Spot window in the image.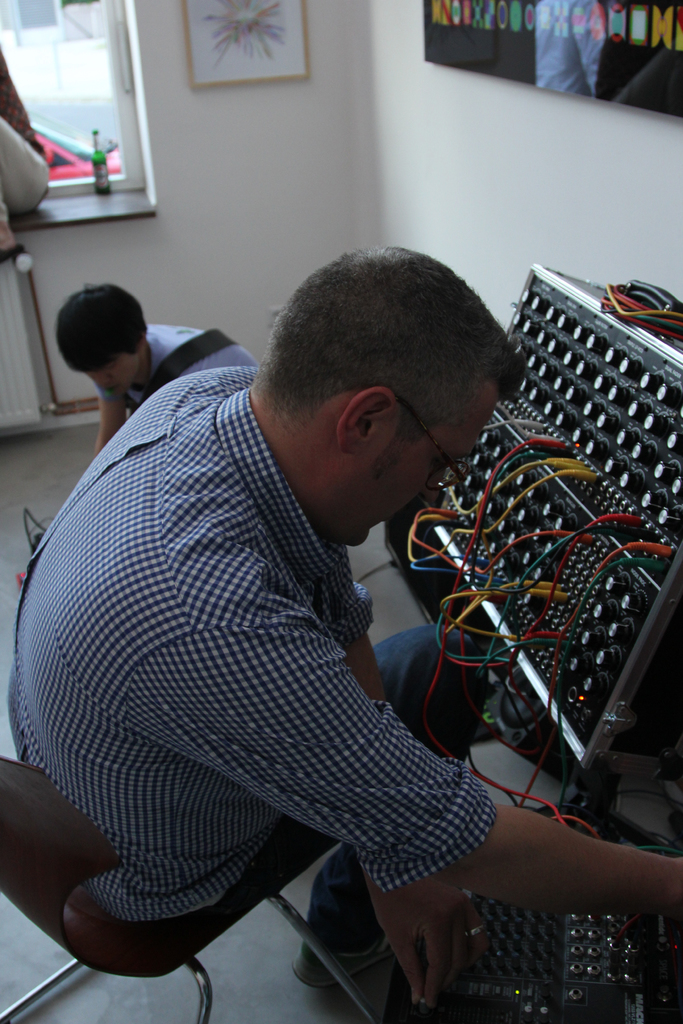
window found at [left=0, top=0, right=133, bottom=196].
